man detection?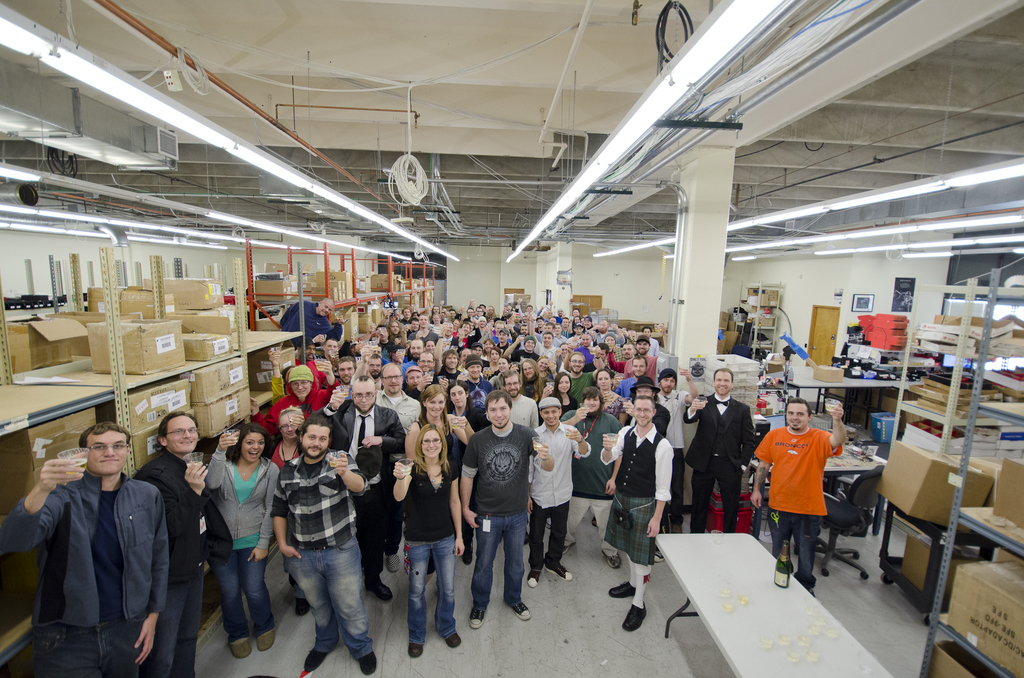
566/342/600/389
